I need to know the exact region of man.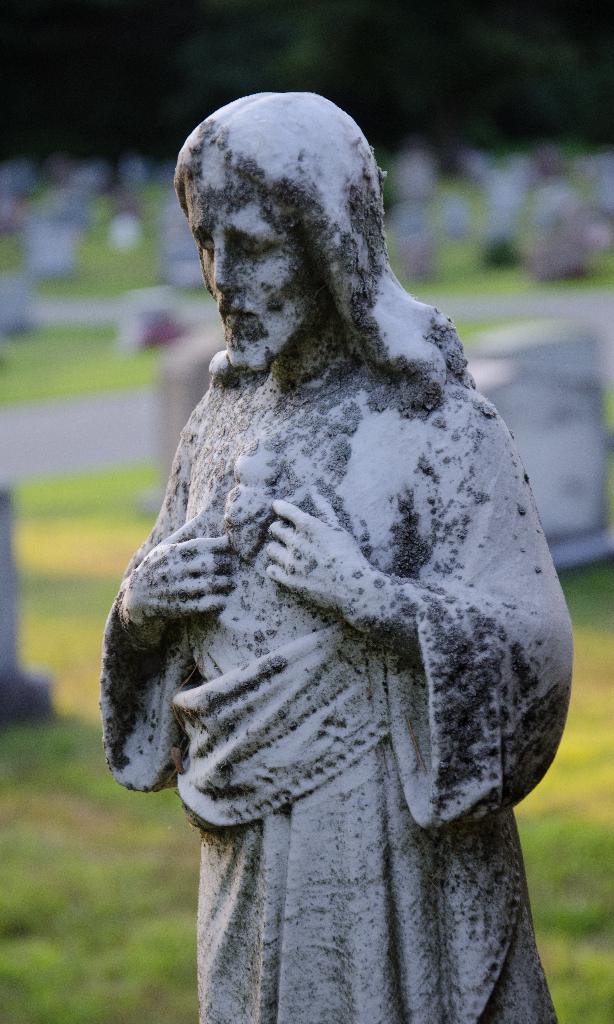
Region: crop(102, 92, 575, 1023).
